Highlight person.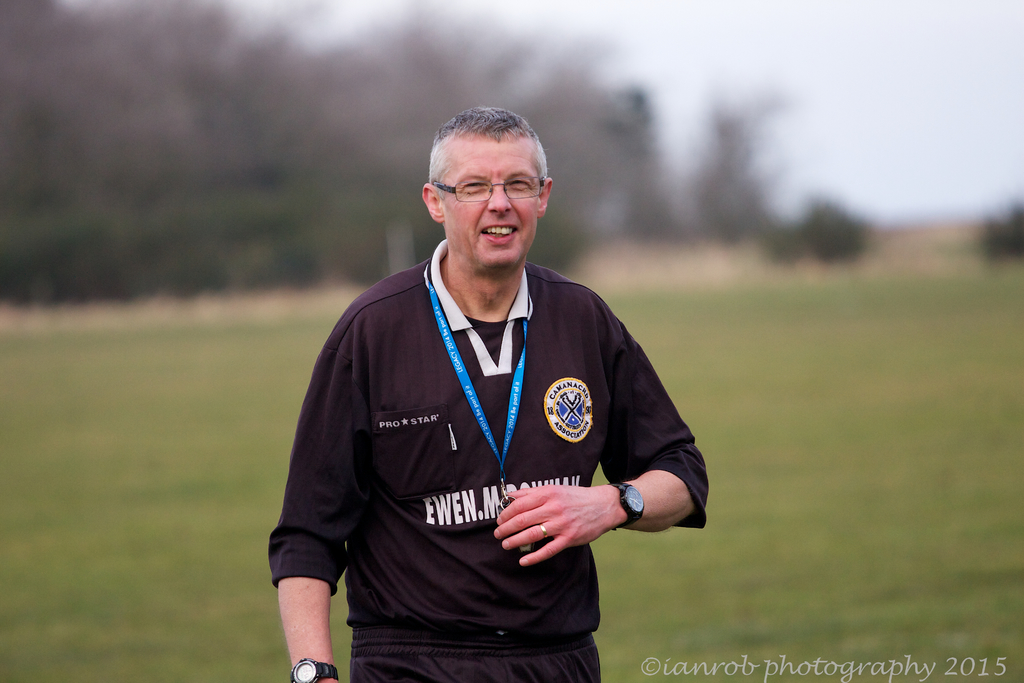
Highlighted region: (271,105,712,682).
